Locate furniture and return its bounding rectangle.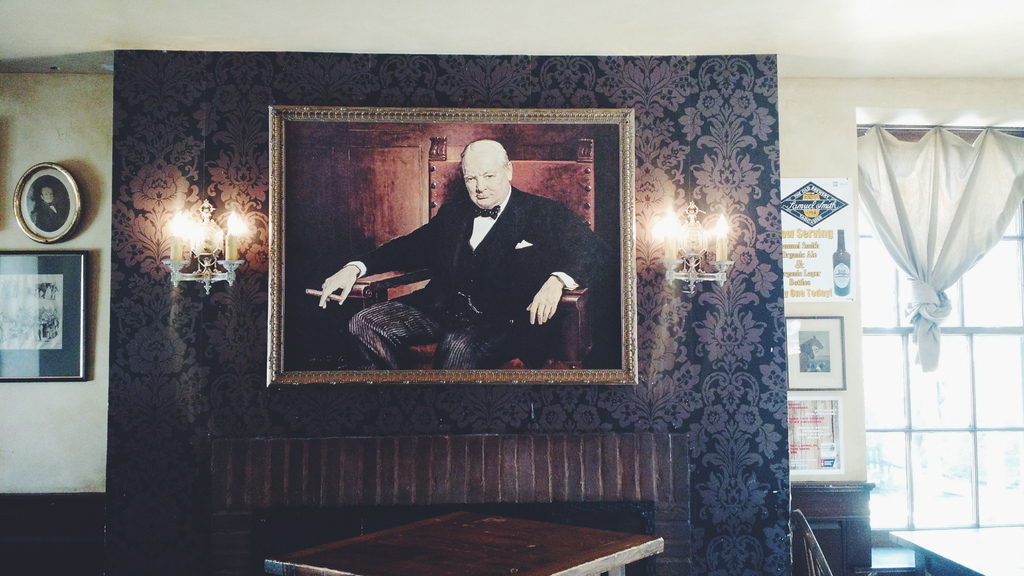
789, 509, 835, 575.
